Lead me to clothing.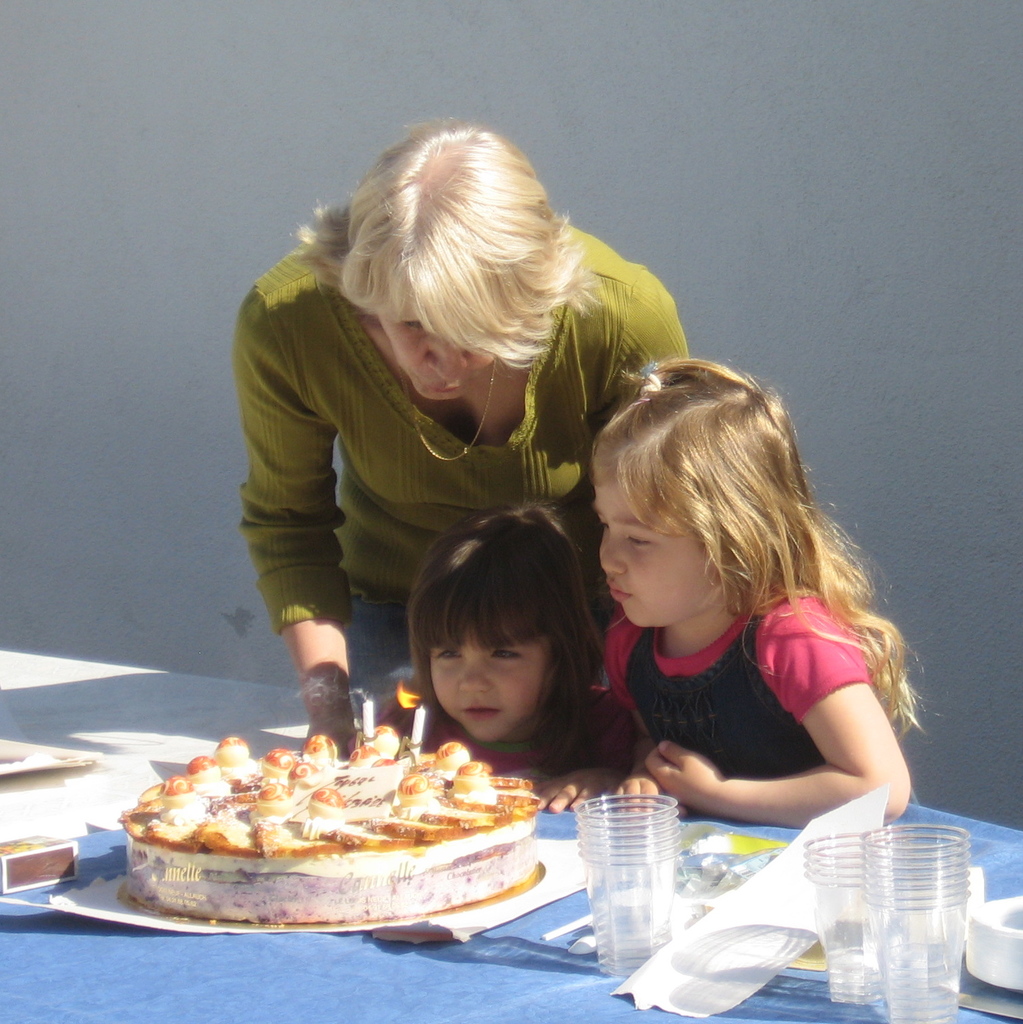
Lead to [x1=419, y1=682, x2=633, y2=787].
